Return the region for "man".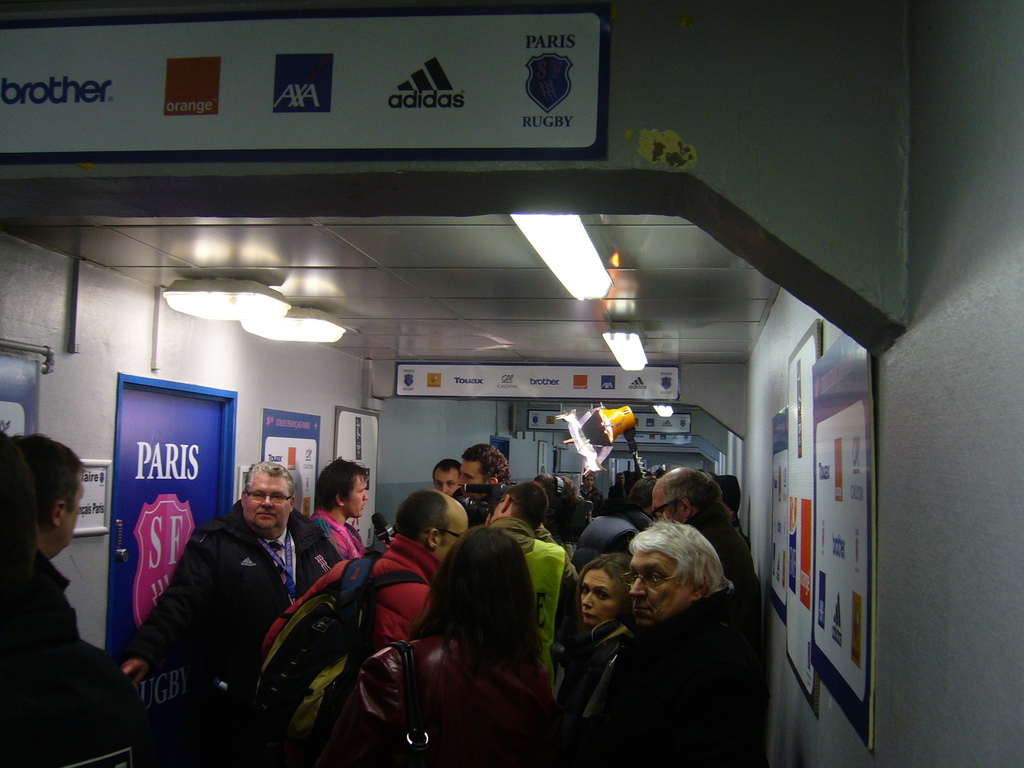
{"left": 611, "top": 474, "right": 628, "bottom": 499}.
